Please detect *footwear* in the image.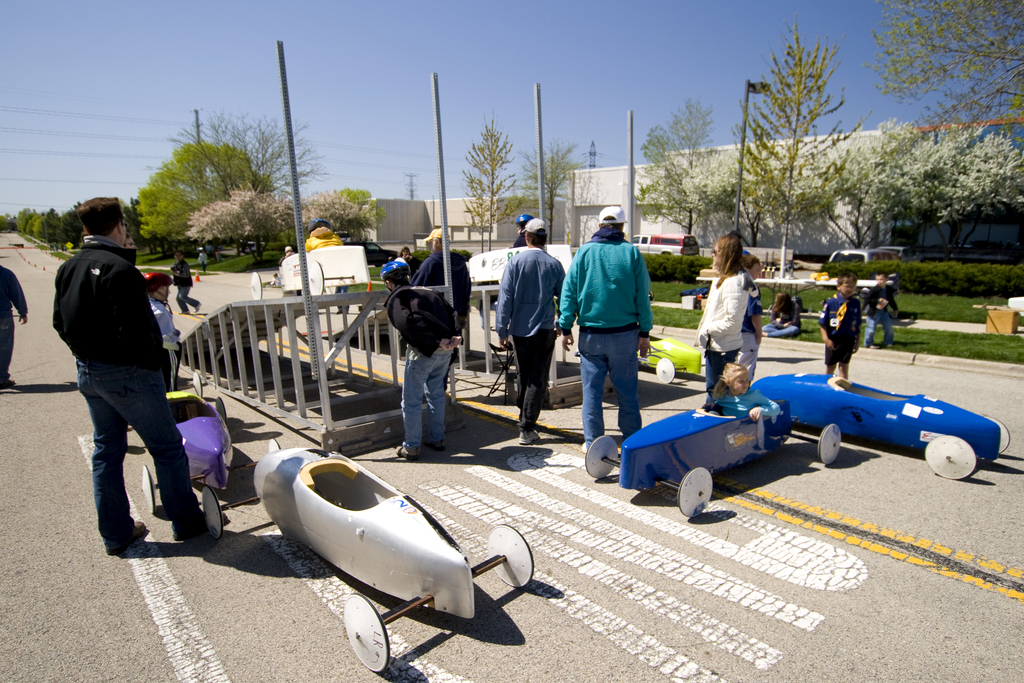
pyautogui.locateOnScreen(581, 443, 590, 454).
